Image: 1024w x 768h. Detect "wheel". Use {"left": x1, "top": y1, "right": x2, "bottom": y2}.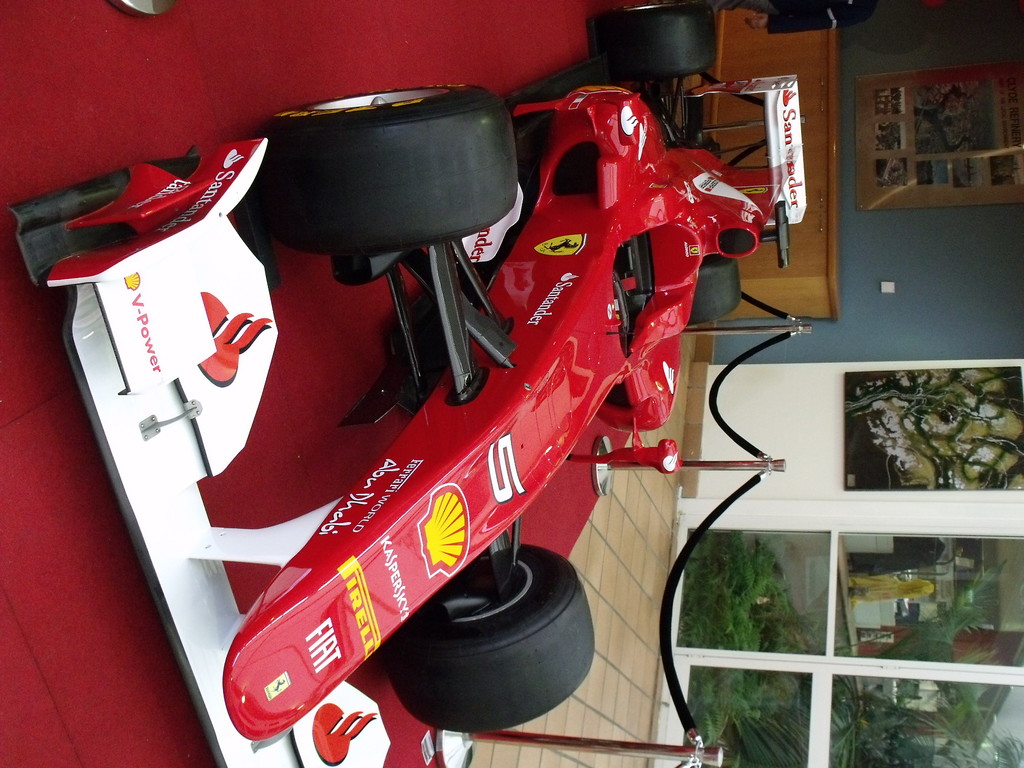
{"left": 588, "top": 5, "right": 721, "bottom": 84}.
